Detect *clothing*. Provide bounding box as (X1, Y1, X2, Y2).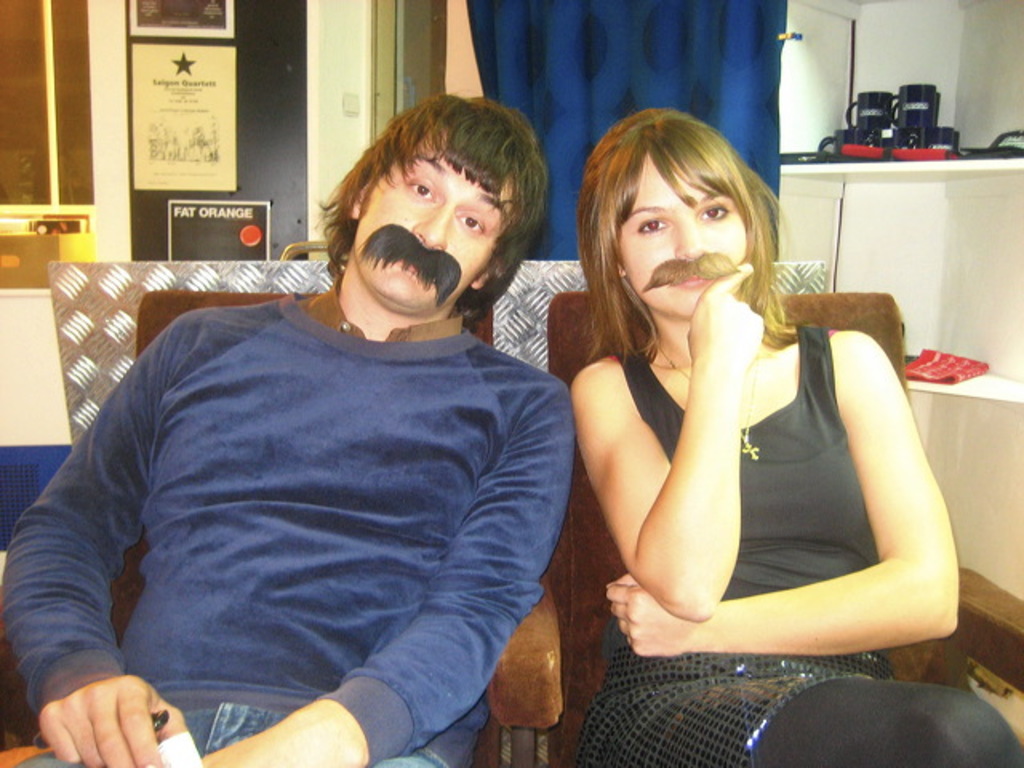
(29, 214, 606, 767).
